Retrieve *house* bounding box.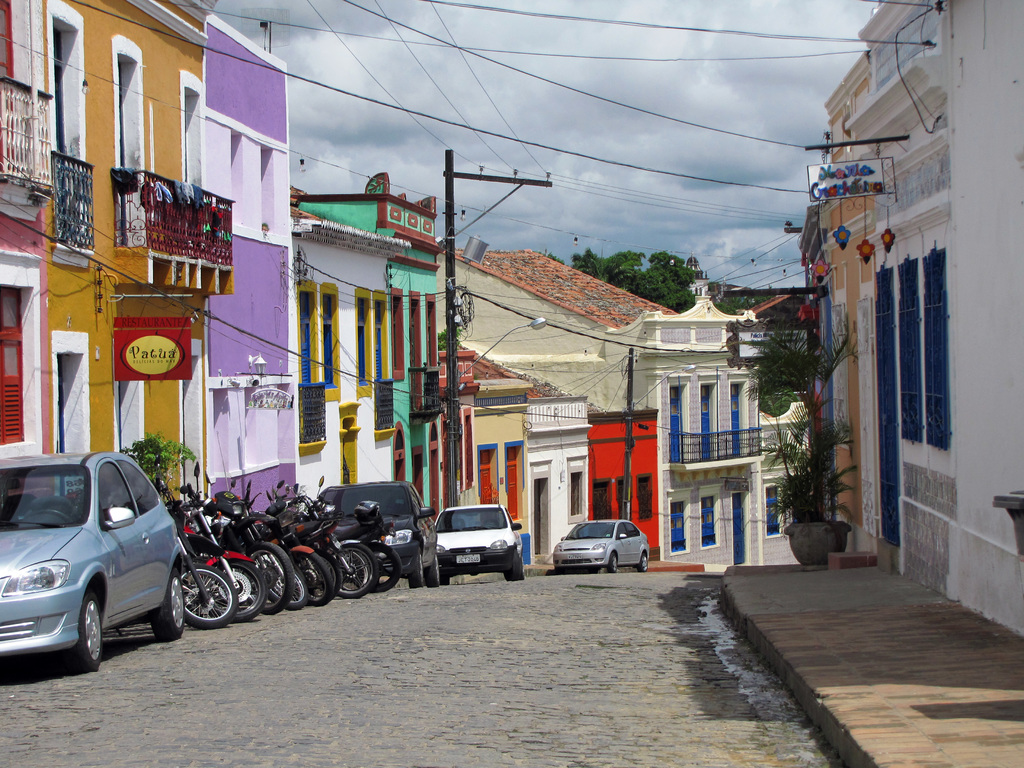
Bounding box: <box>204,19,298,527</box>.
